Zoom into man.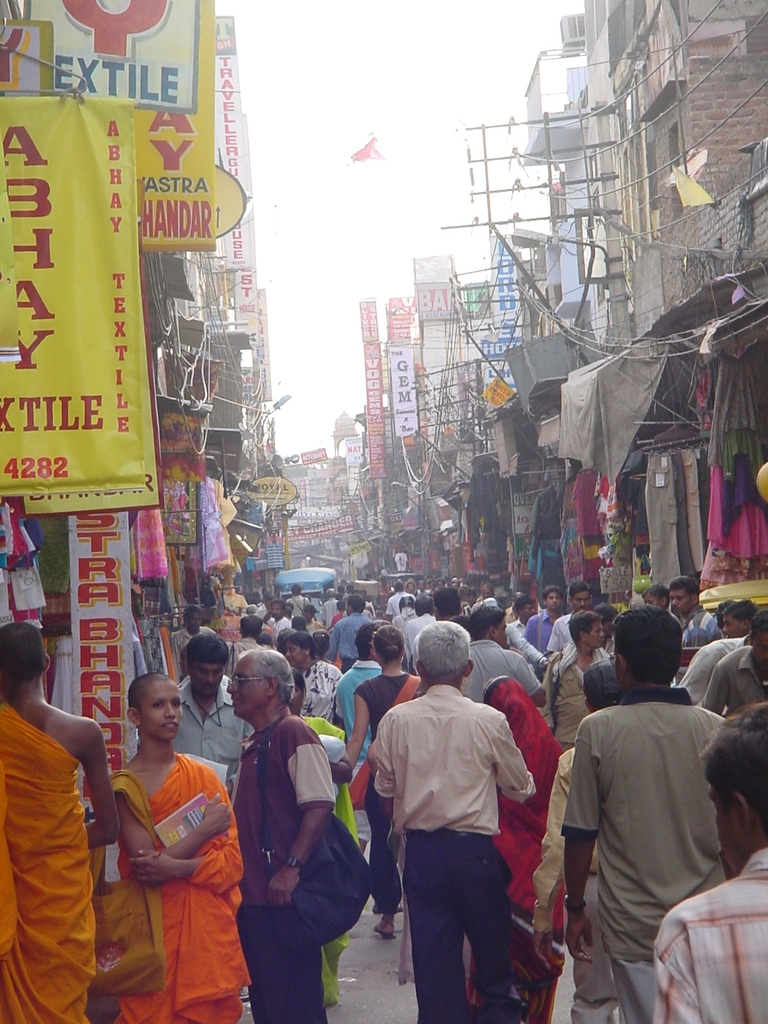
Zoom target: crop(388, 583, 406, 618).
